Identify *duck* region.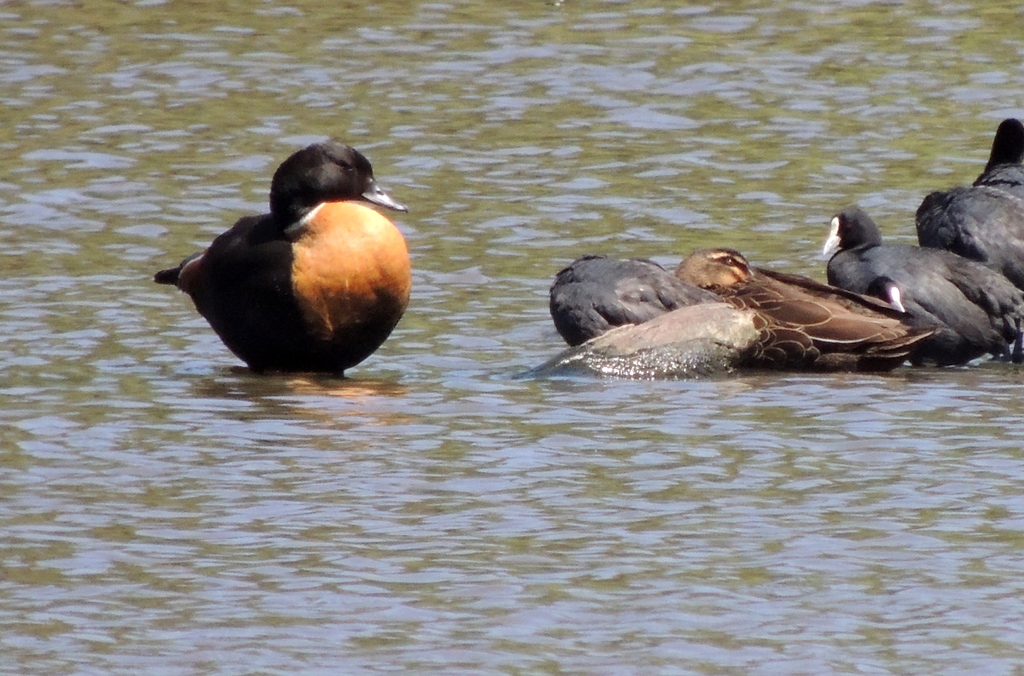
Region: (546,252,722,350).
